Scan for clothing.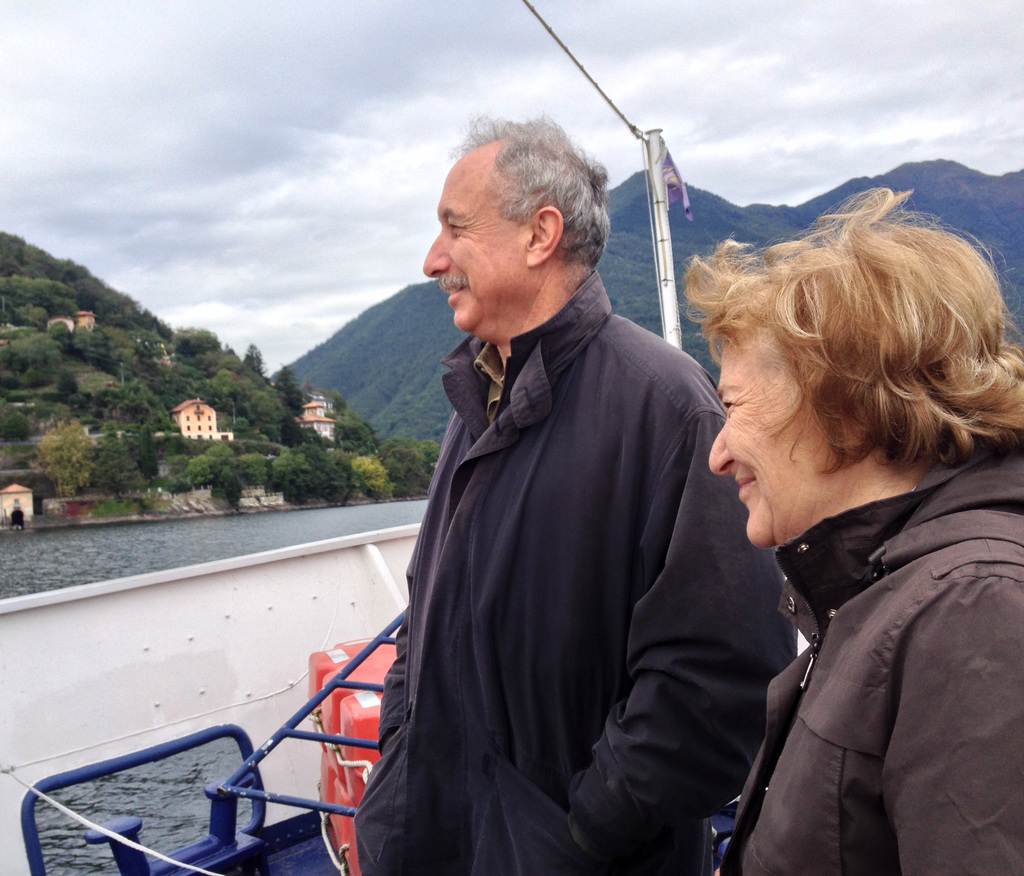
Scan result: {"left": 719, "top": 446, "right": 1023, "bottom": 870}.
